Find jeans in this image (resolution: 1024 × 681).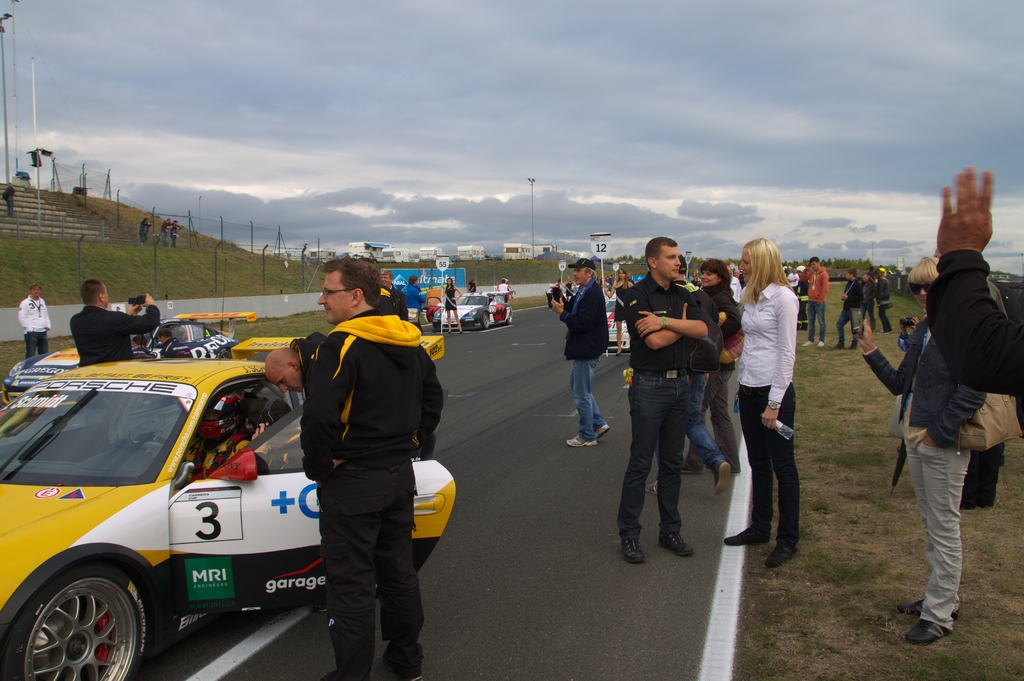
bbox=[323, 495, 423, 680].
